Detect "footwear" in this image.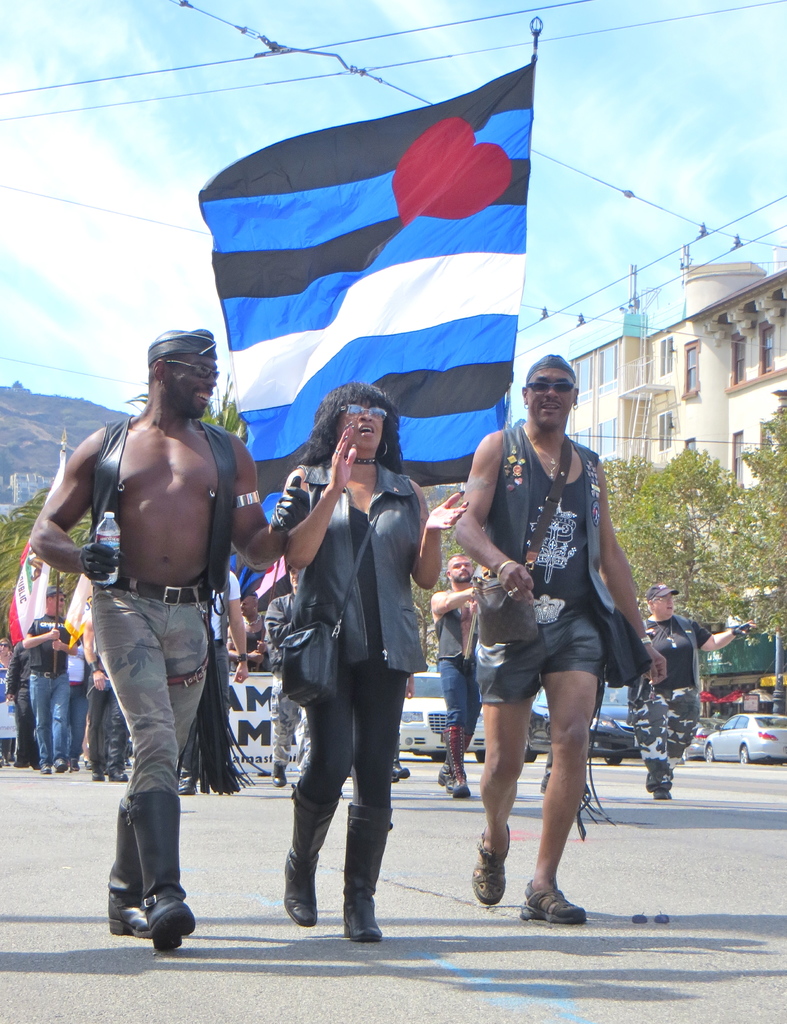
Detection: 452,783,469,799.
